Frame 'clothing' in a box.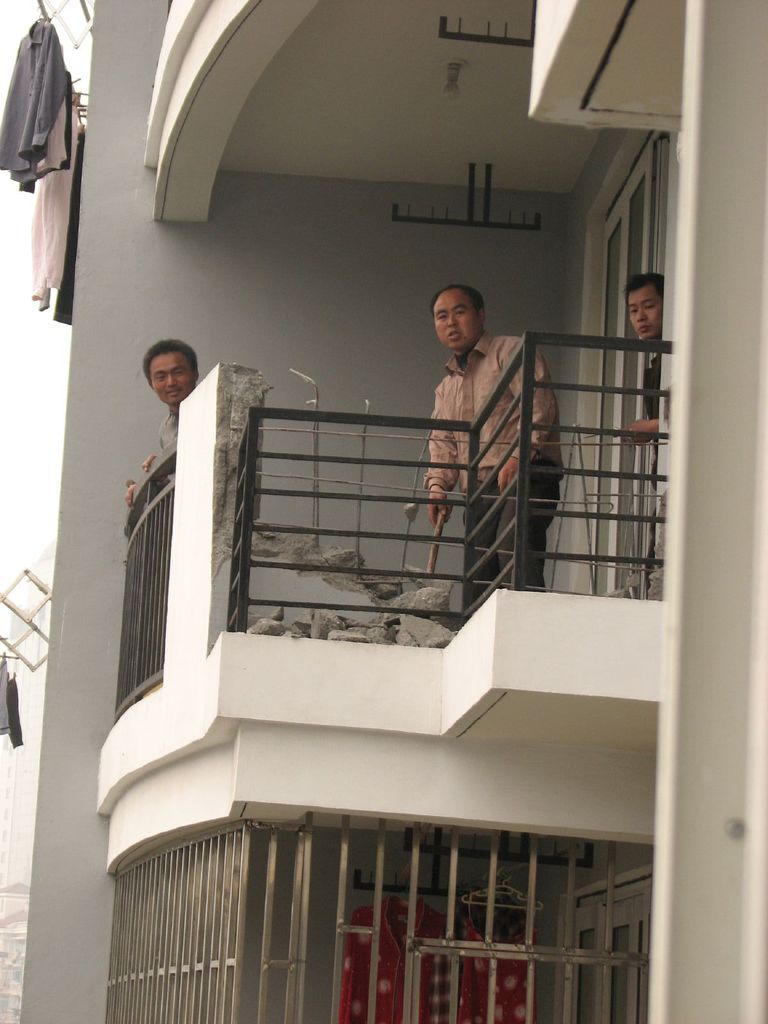
pyautogui.locateOnScreen(413, 303, 566, 596).
